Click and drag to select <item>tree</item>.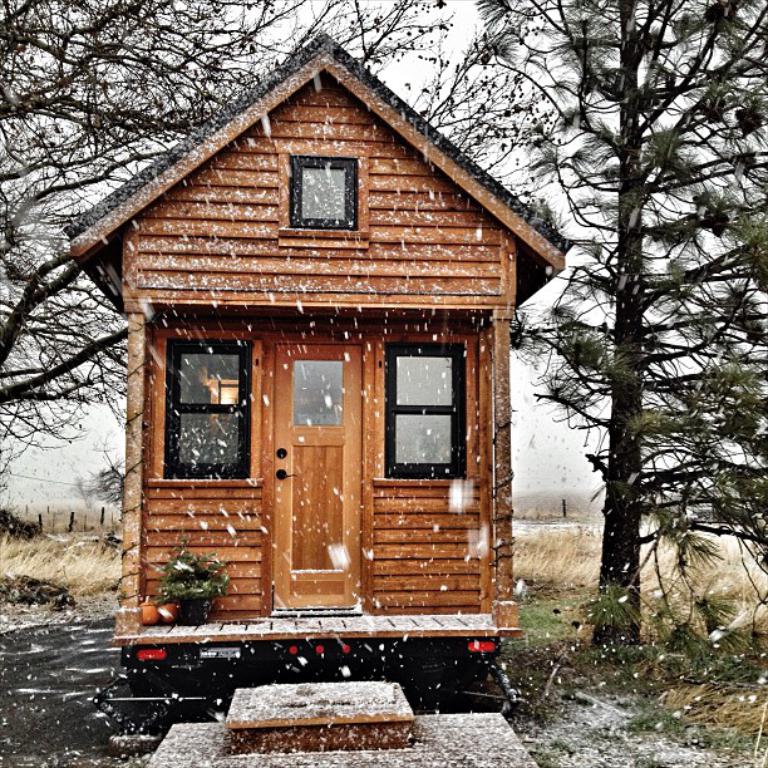
Selection: 0 0 563 488.
